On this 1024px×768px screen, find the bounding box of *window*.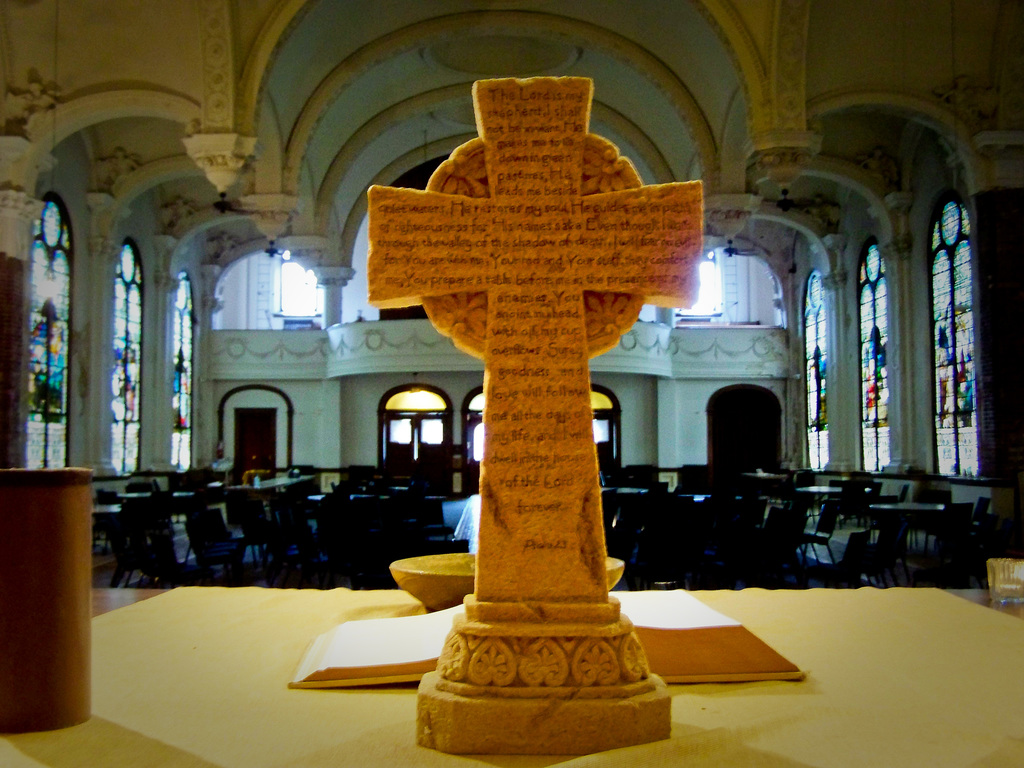
Bounding box: crop(925, 203, 976, 478).
